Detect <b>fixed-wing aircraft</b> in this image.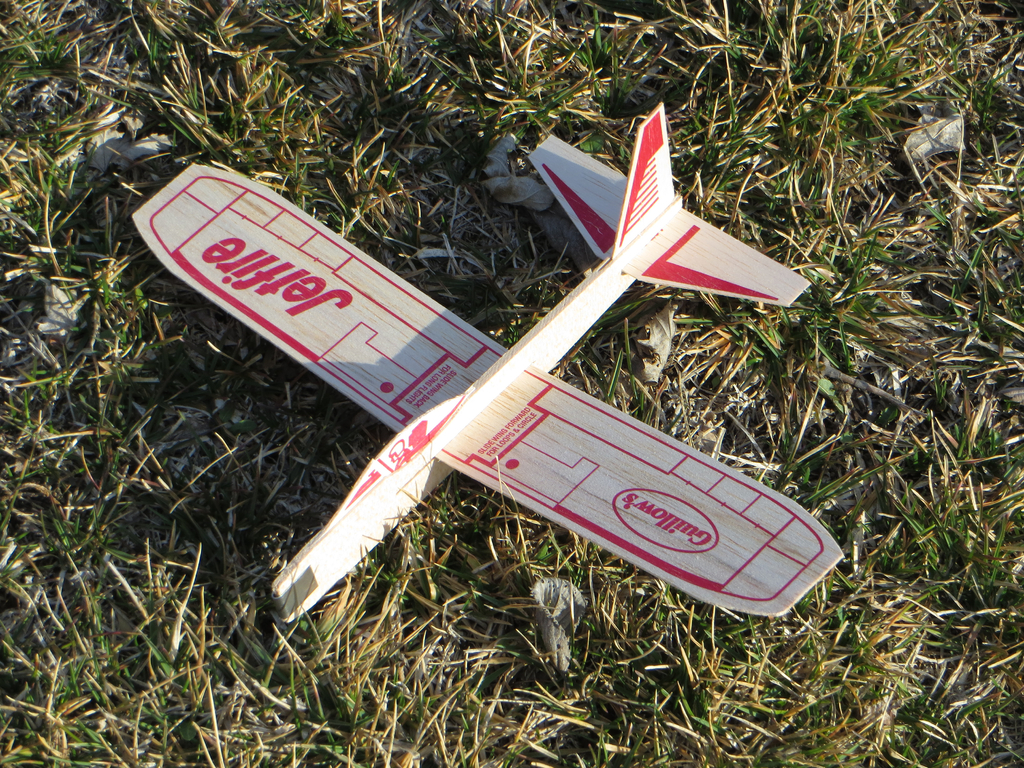
Detection: bbox=[122, 99, 851, 616].
